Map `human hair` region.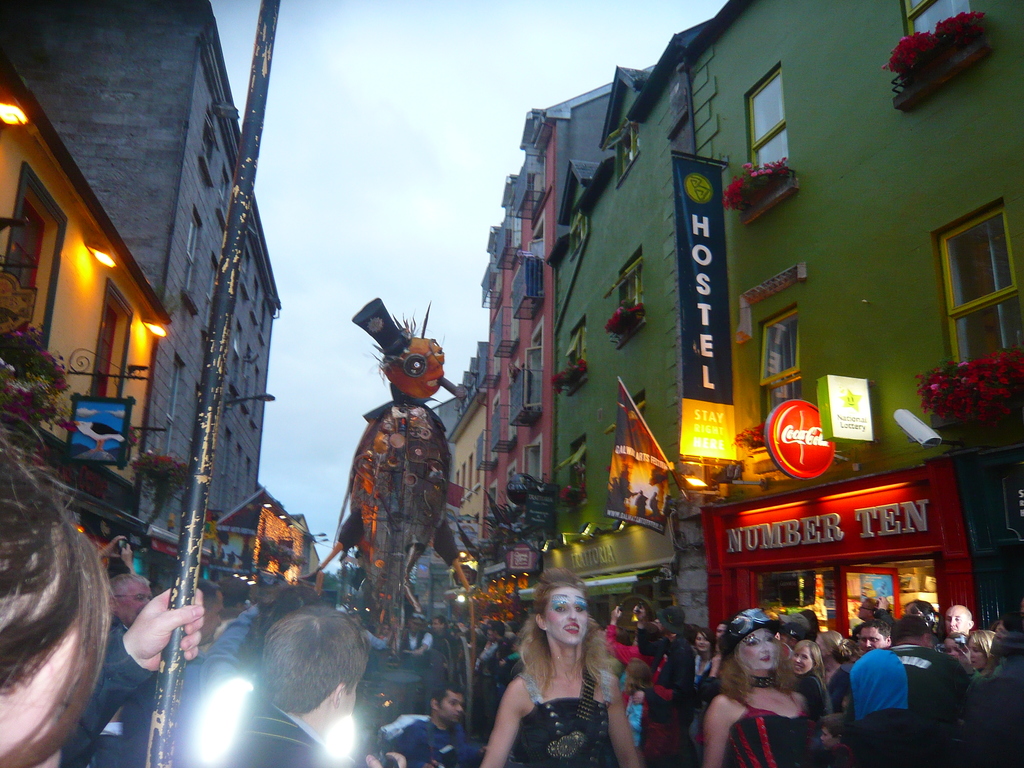
Mapped to 857,621,892,646.
